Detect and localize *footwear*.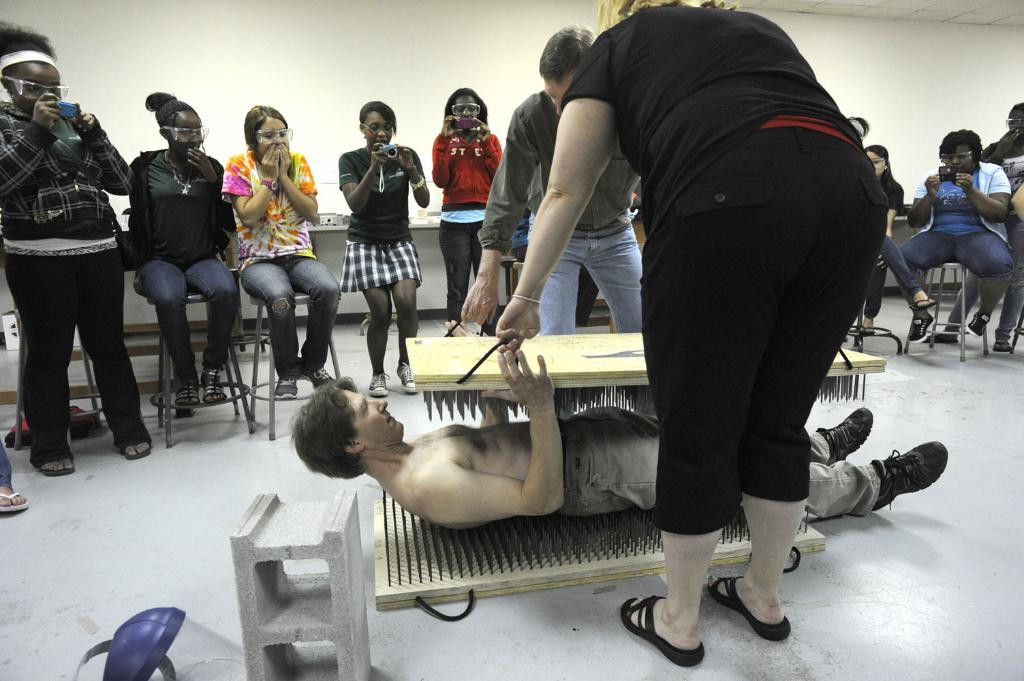
Localized at x1=972 y1=314 x2=993 y2=336.
